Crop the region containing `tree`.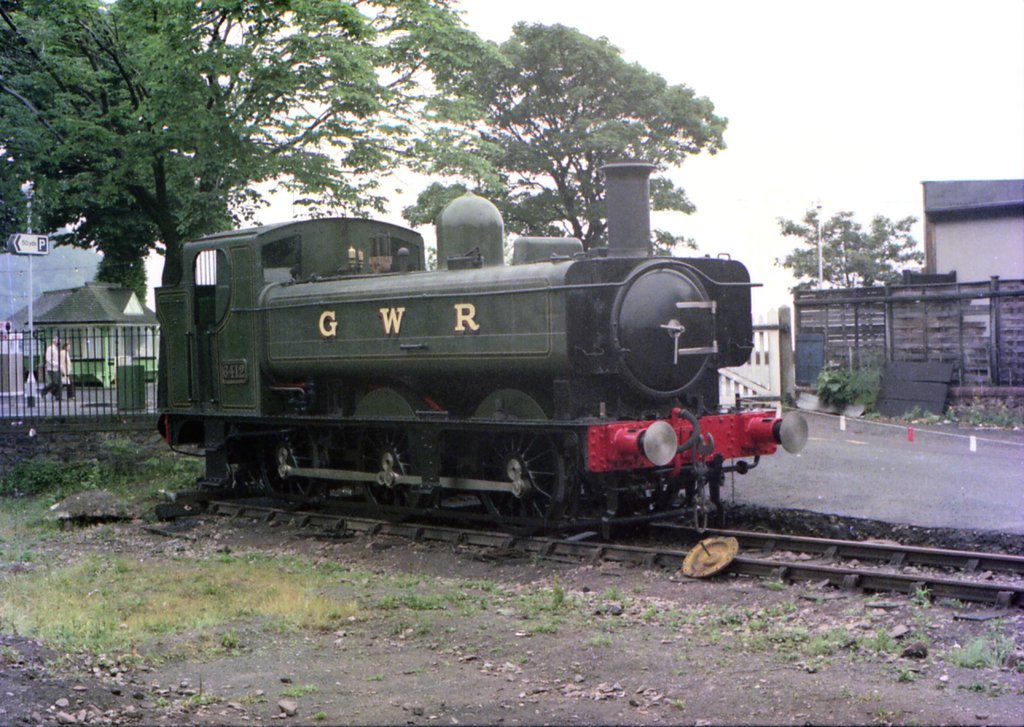
Crop region: (476,17,728,256).
